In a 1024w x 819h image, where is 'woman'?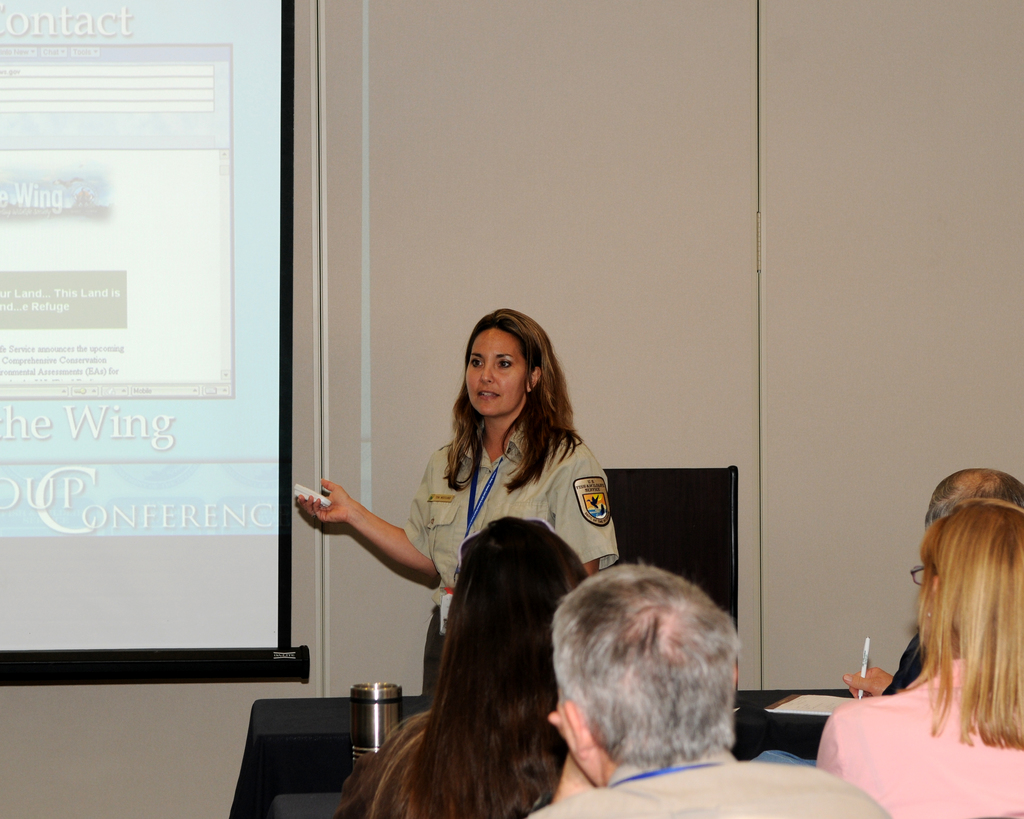
815 497 1023 818.
